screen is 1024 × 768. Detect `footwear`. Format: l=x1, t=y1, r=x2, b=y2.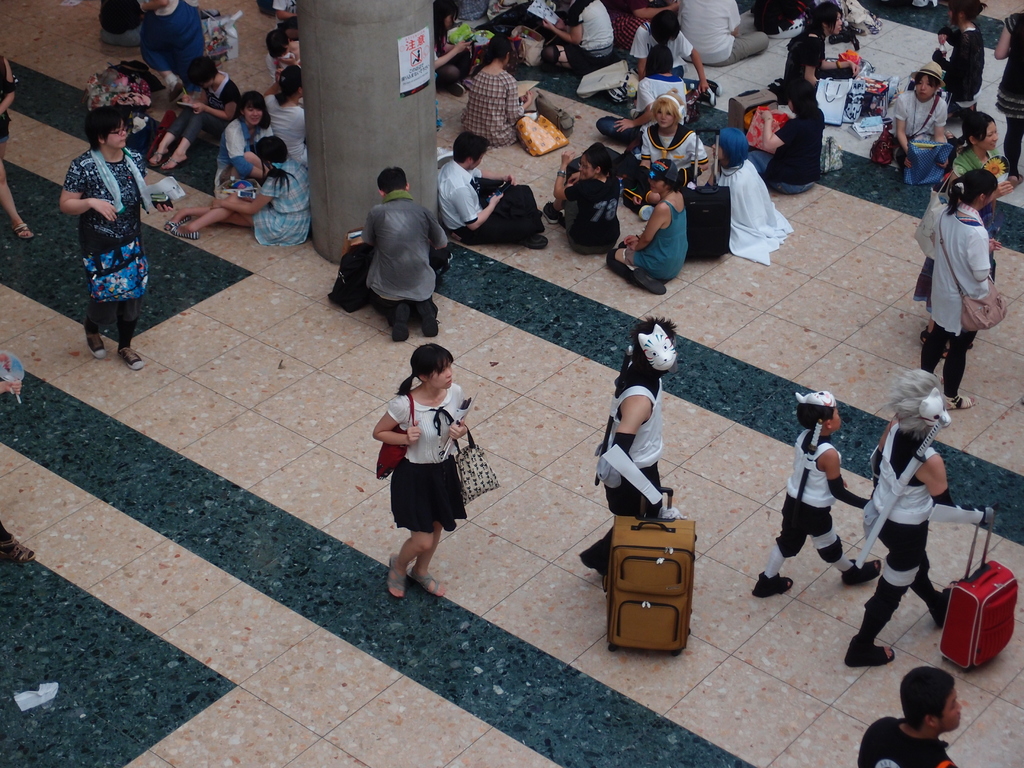
l=944, t=393, r=982, b=413.
